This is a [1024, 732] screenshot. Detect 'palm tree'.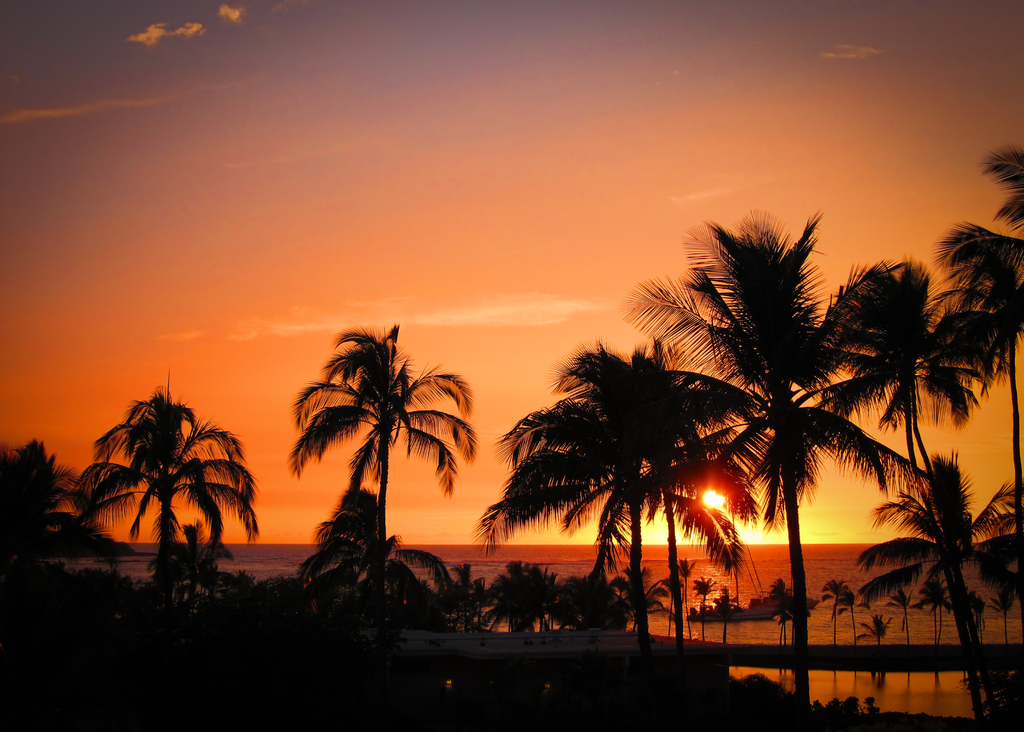
bbox(847, 490, 980, 696).
